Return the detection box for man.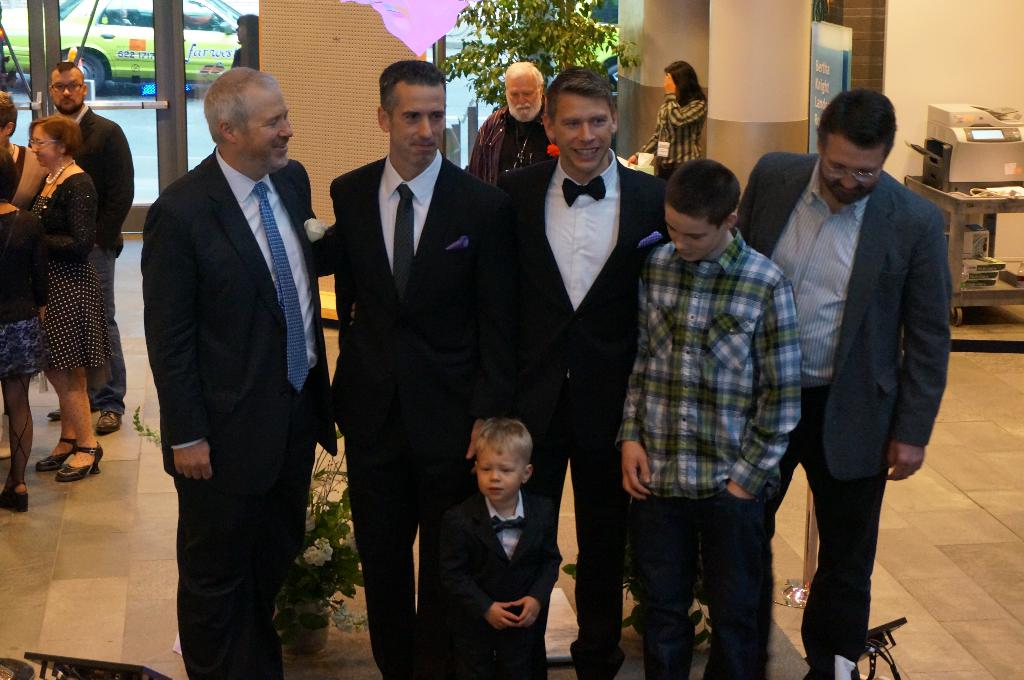
(25, 59, 135, 439).
